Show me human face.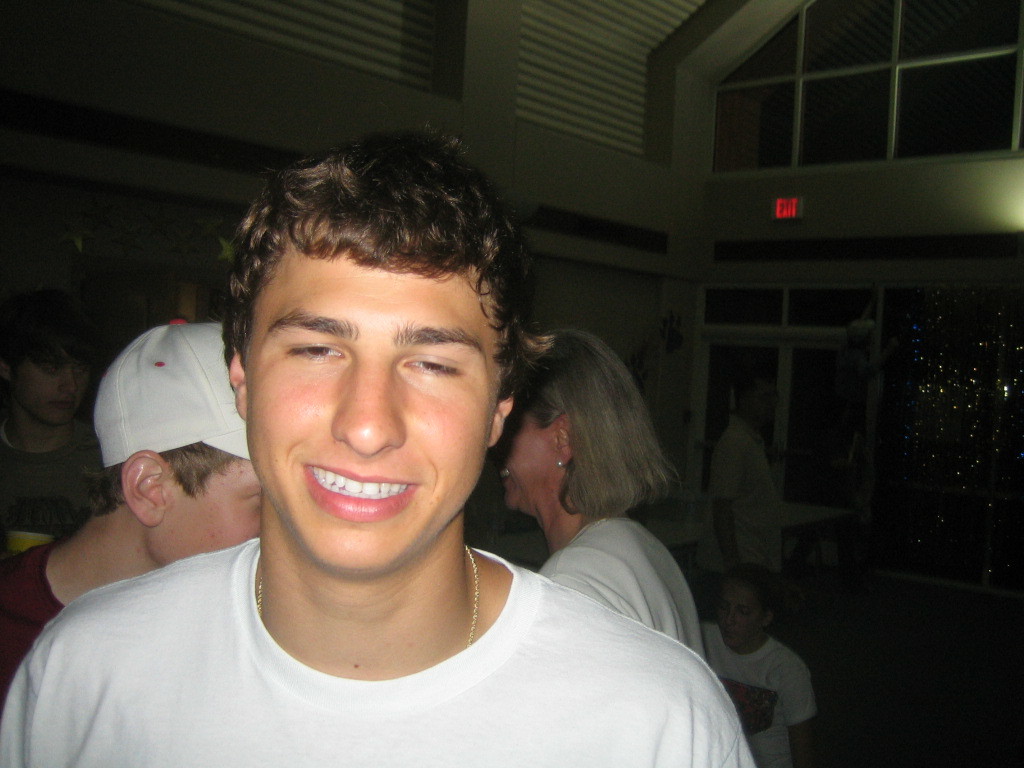
human face is here: bbox(149, 455, 262, 563).
